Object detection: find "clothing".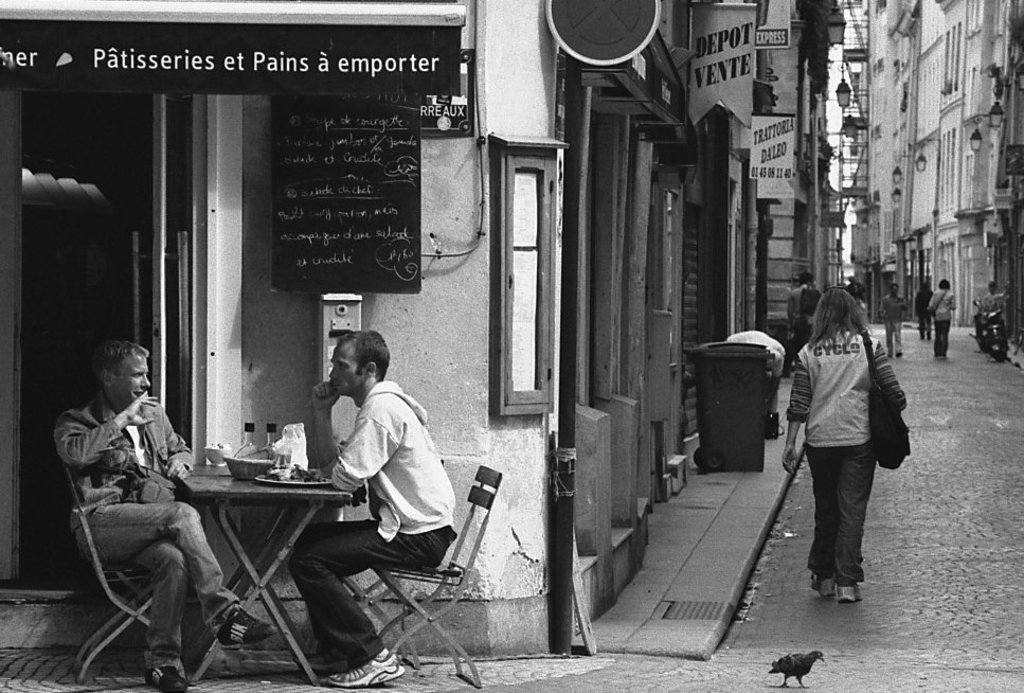
pyautogui.locateOnScreen(931, 285, 958, 346).
